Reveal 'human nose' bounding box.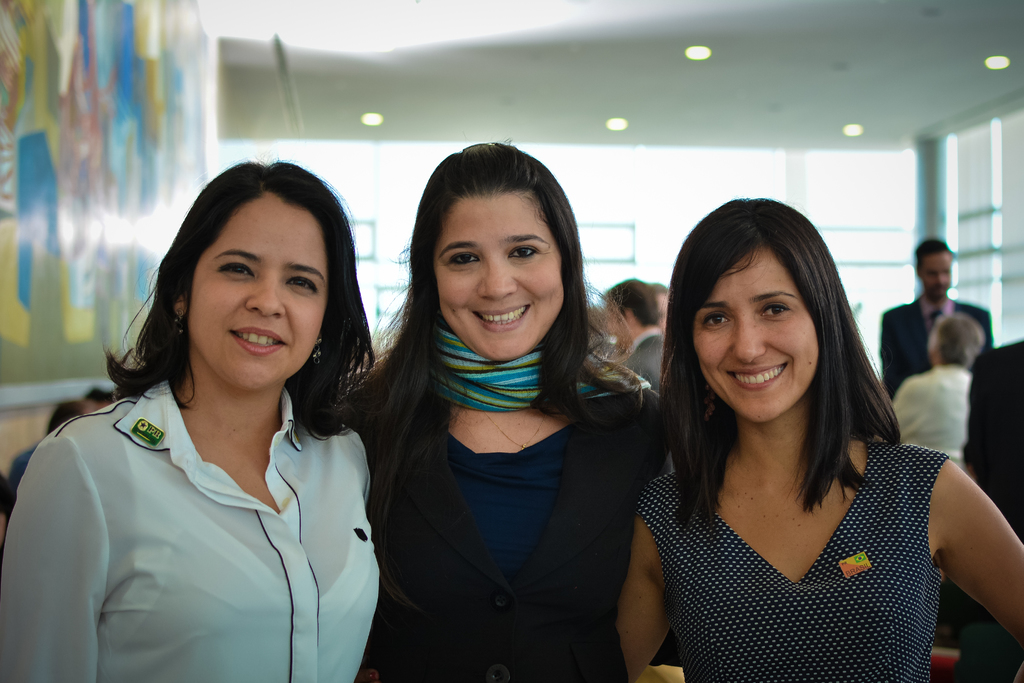
Revealed: detection(477, 258, 515, 301).
